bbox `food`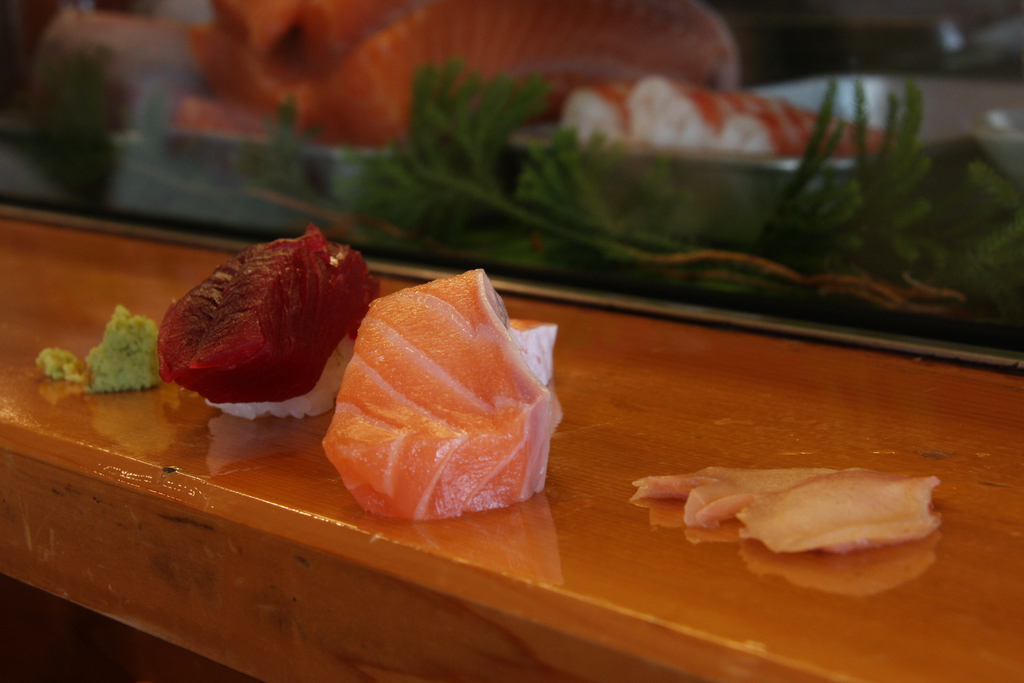
x1=320, y1=267, x2=561, y2=523
